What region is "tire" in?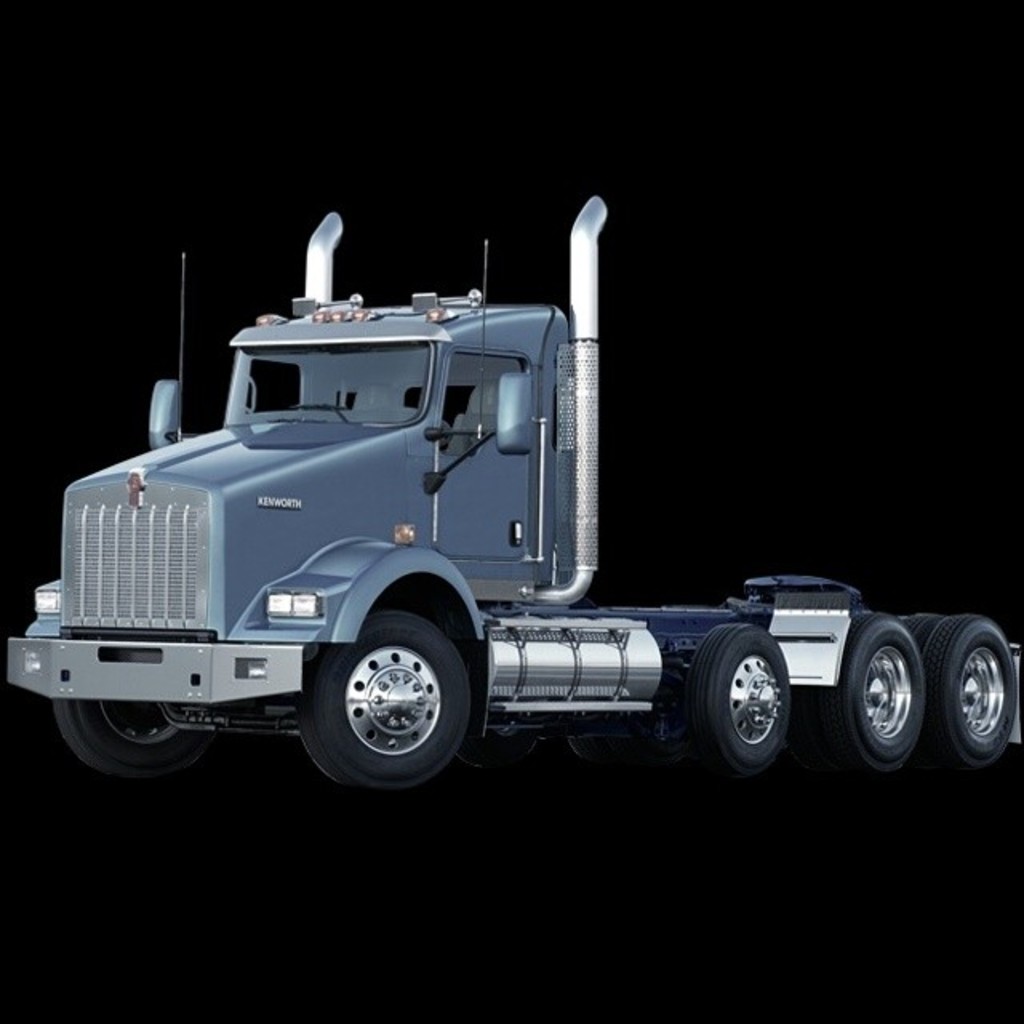
pyautogui.locateOnScreen(299, 610, 470, 787).
